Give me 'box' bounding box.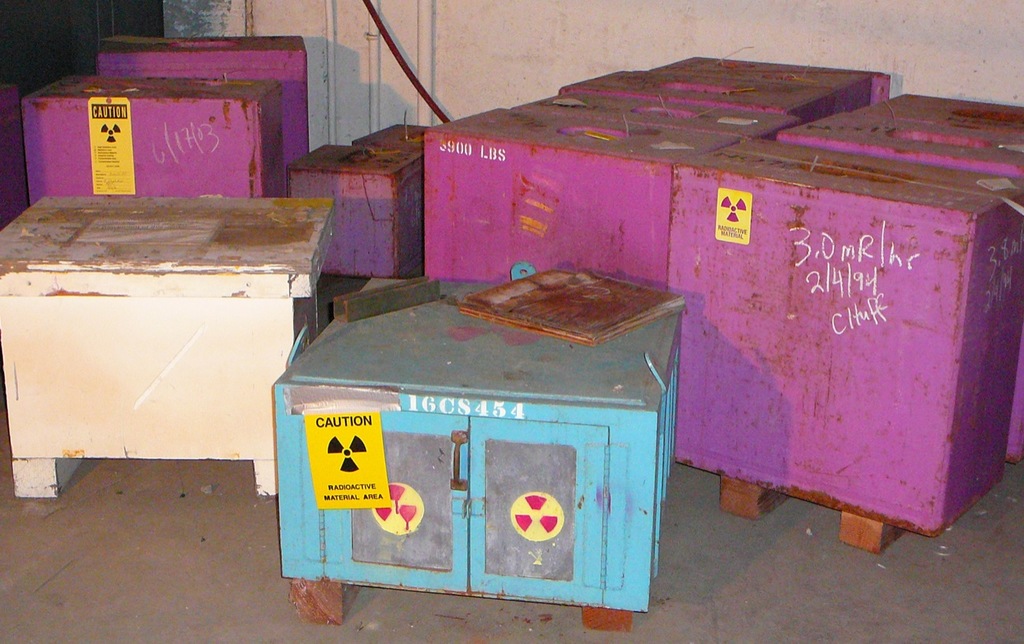
pyautogui.locateOnScreen(773, 112, 1023, 465).
